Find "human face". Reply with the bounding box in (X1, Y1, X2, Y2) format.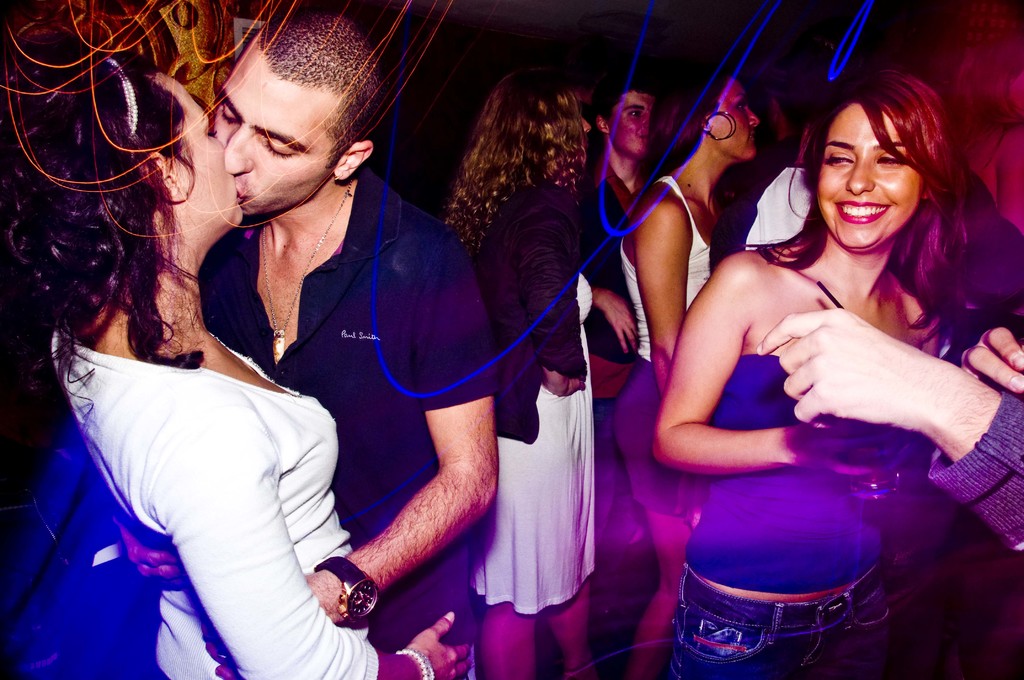
(175, 74, 243, 223).
